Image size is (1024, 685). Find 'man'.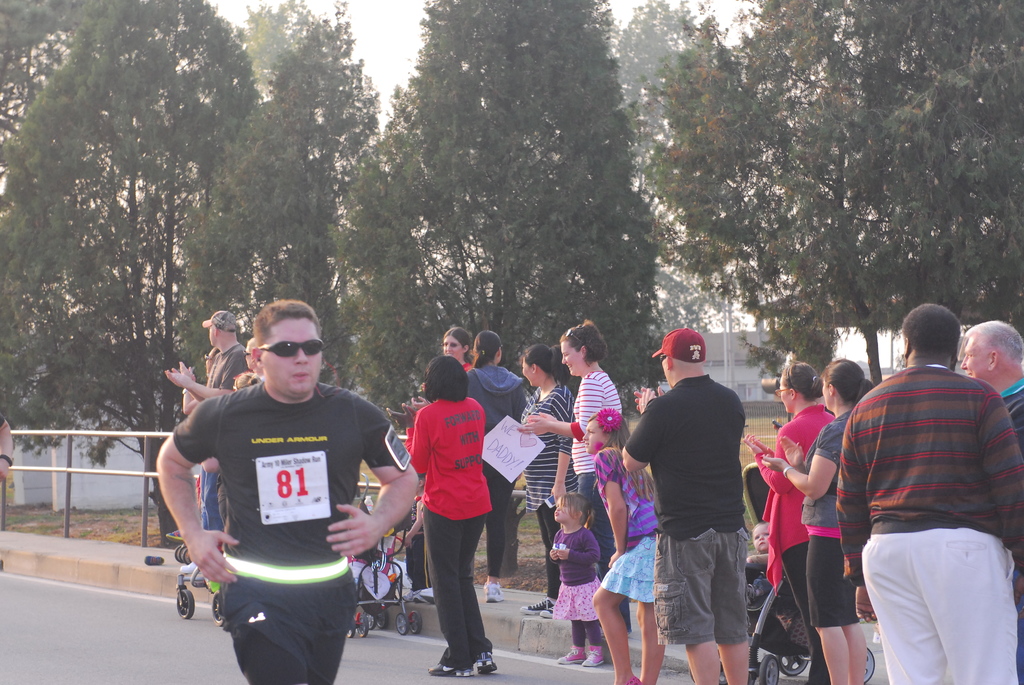
[left=960, top=317, right=1023, bottom=461].
